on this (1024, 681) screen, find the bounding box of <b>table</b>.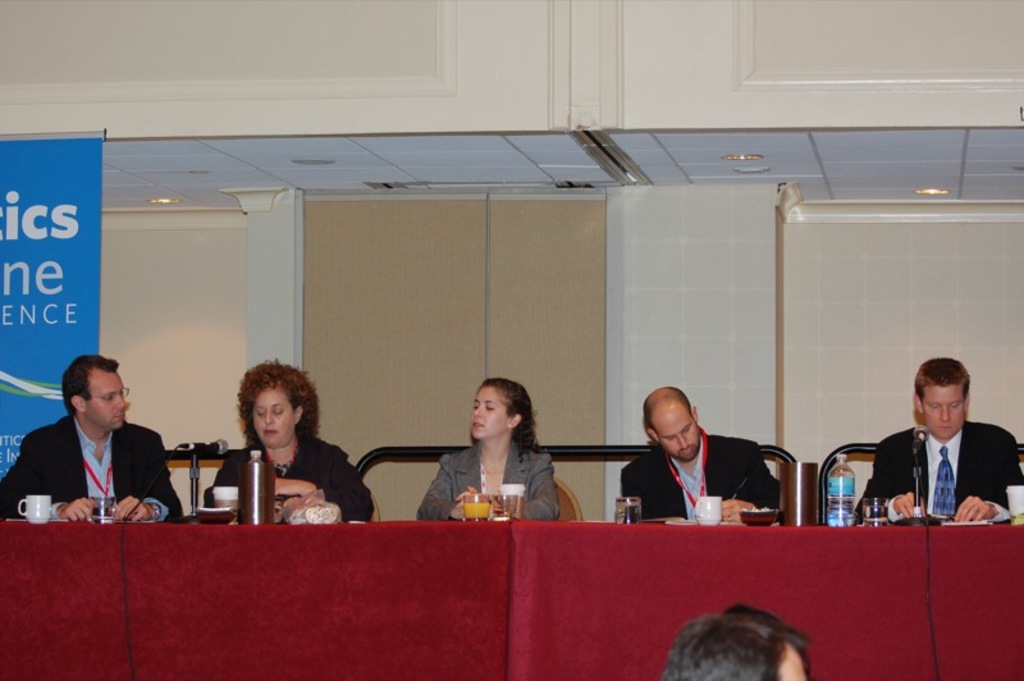
Bounding box: box=[0, 520, 1018, 680].
